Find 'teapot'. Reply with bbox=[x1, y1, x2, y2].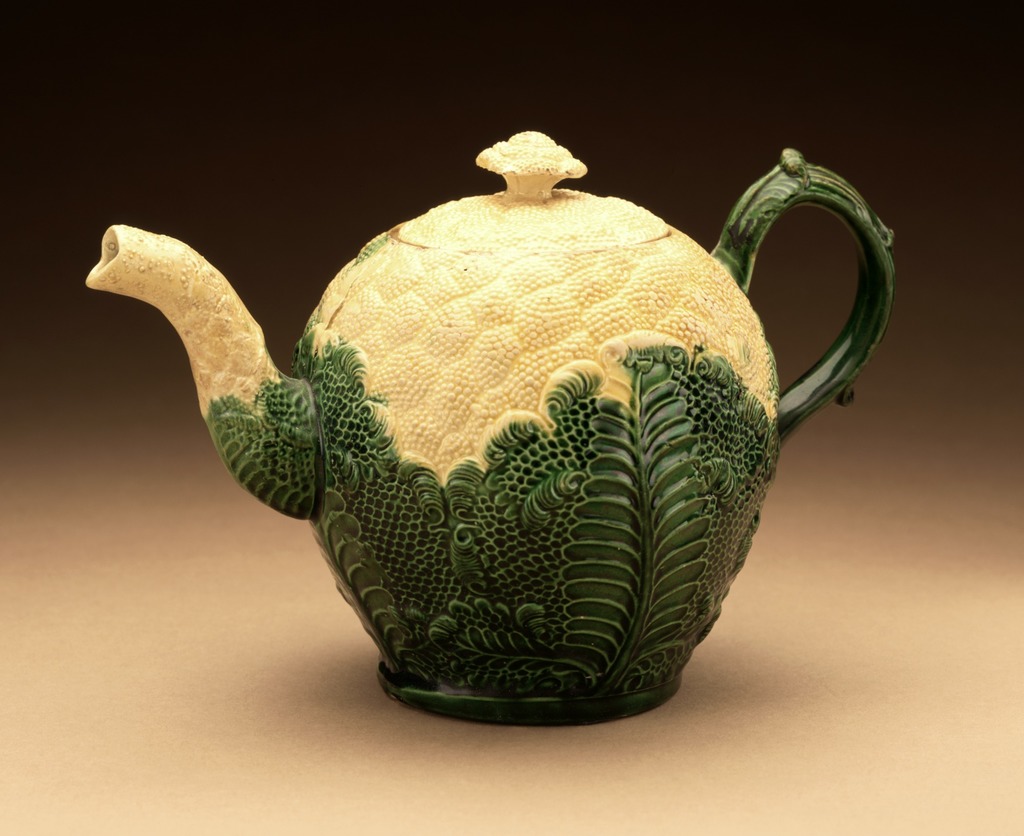
bbox=[86, 128, 894, 730].
